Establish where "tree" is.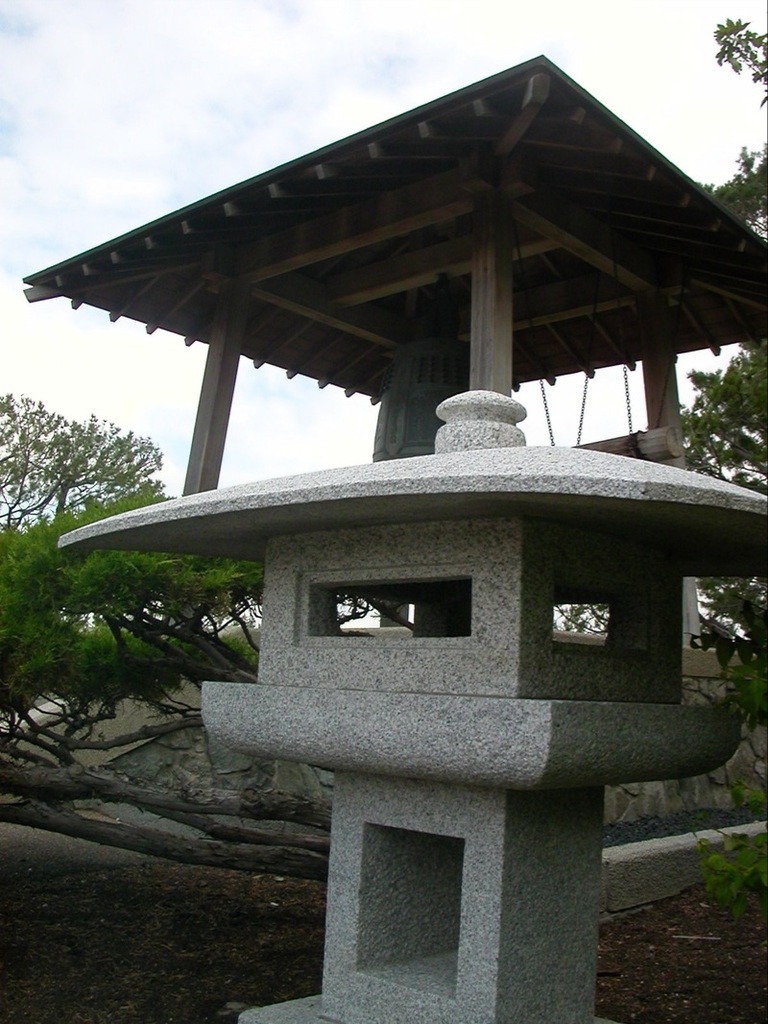
Established at x1=0, y1=475, x2=398, y2=884.
